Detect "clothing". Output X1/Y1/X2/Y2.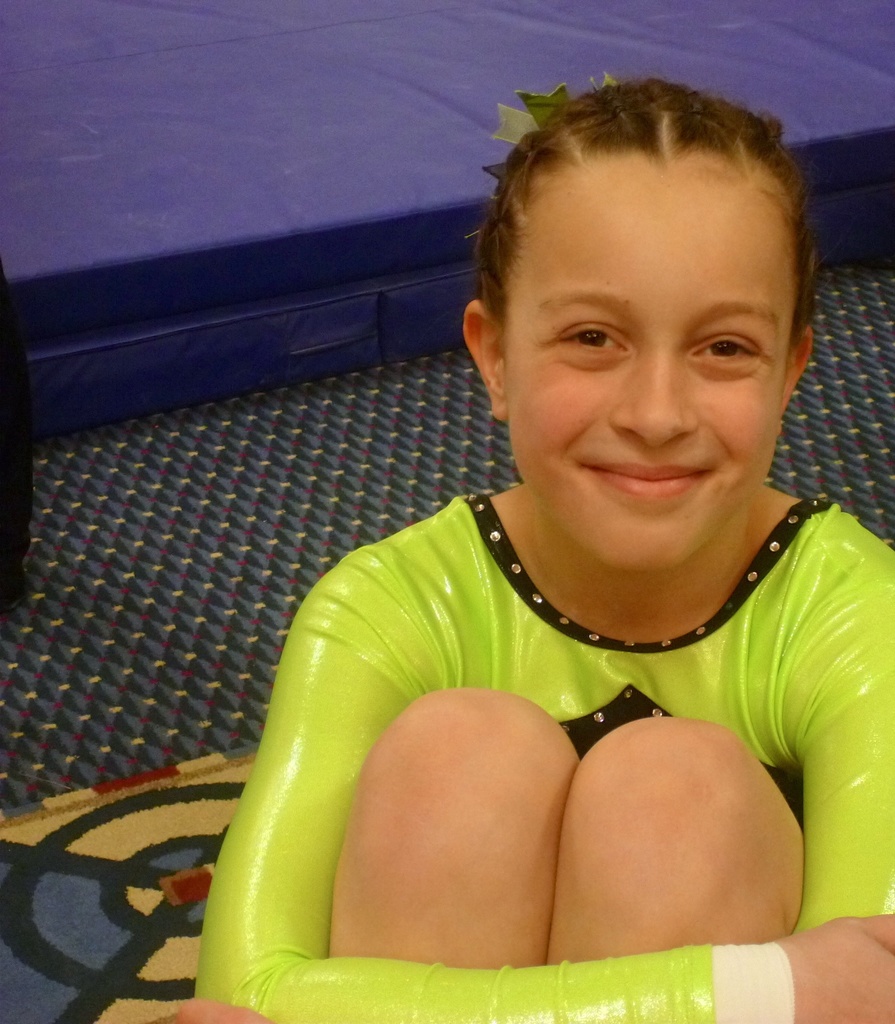
219/474/894/929.
